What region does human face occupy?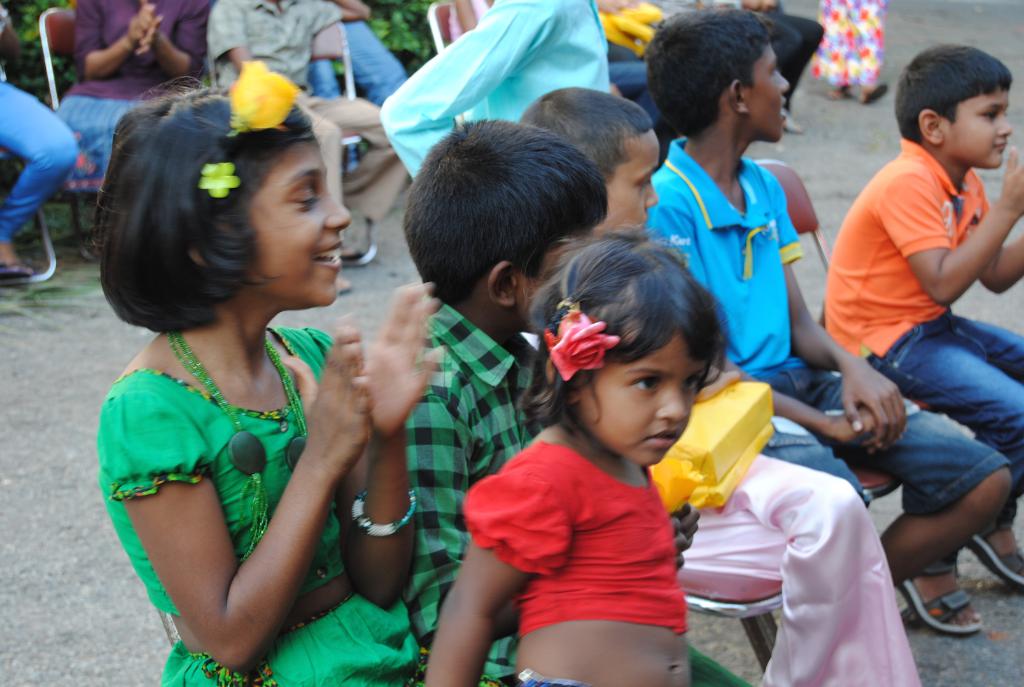
select_region(596, 136, 661, 229).
